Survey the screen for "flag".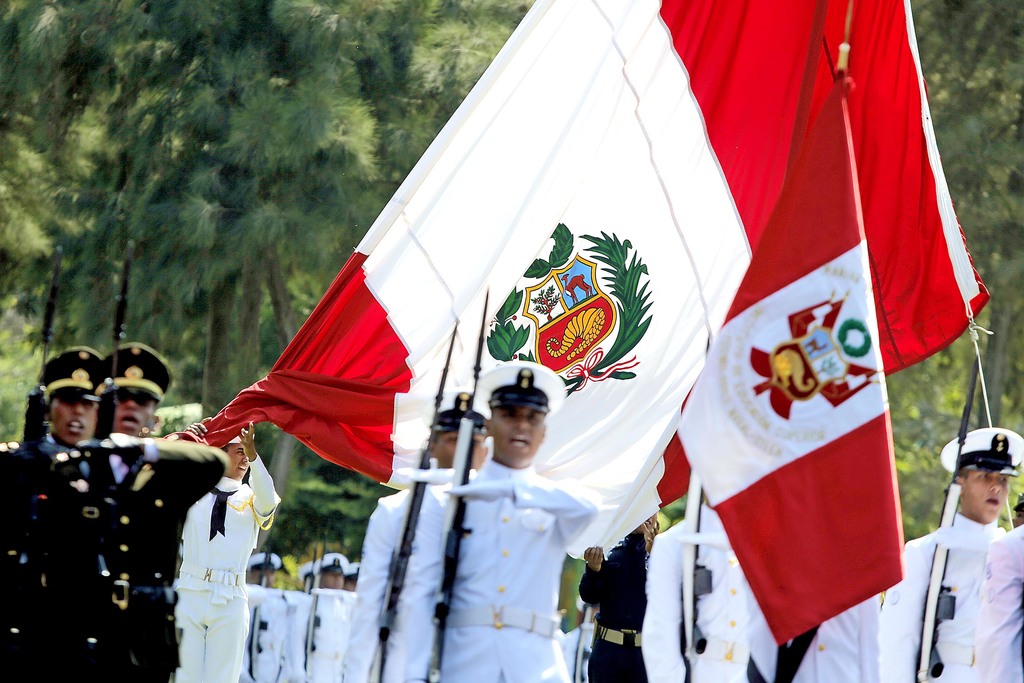
Survey found: [668,56,901,661].
